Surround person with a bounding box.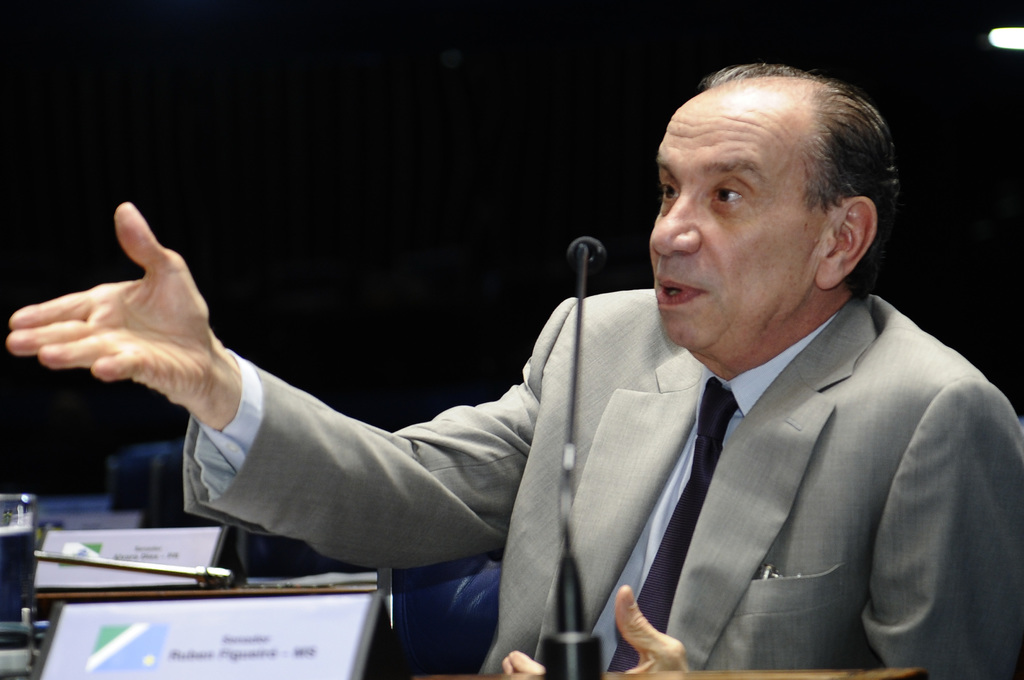
<region>100, 80, 973, 670</region>.
